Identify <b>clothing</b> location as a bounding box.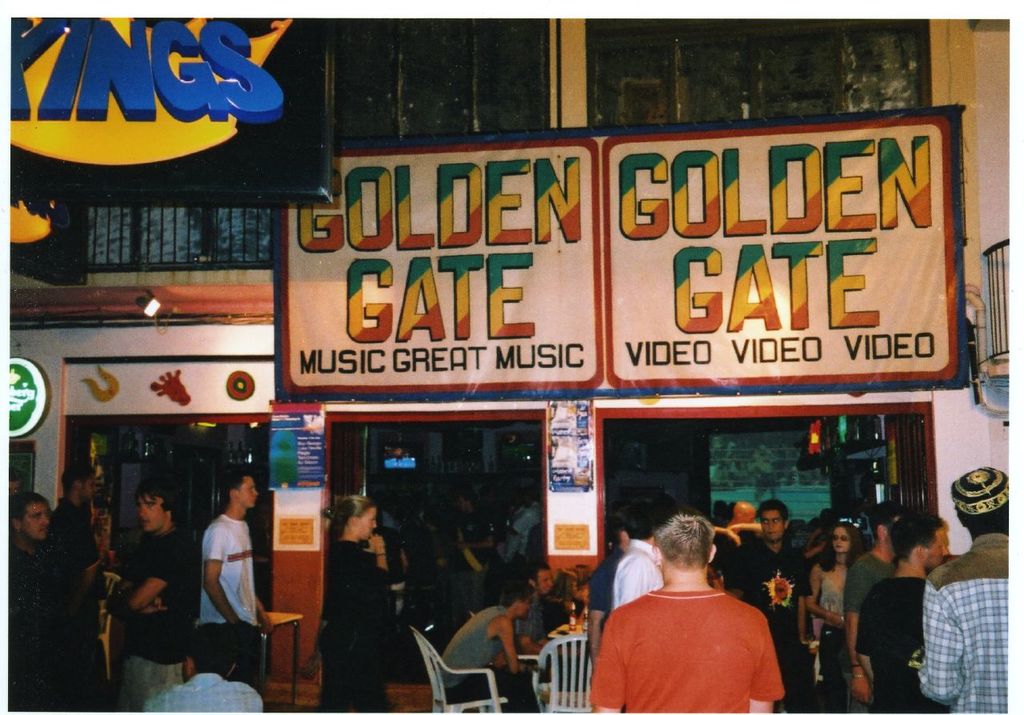
region(25, 496, 100, 714).
